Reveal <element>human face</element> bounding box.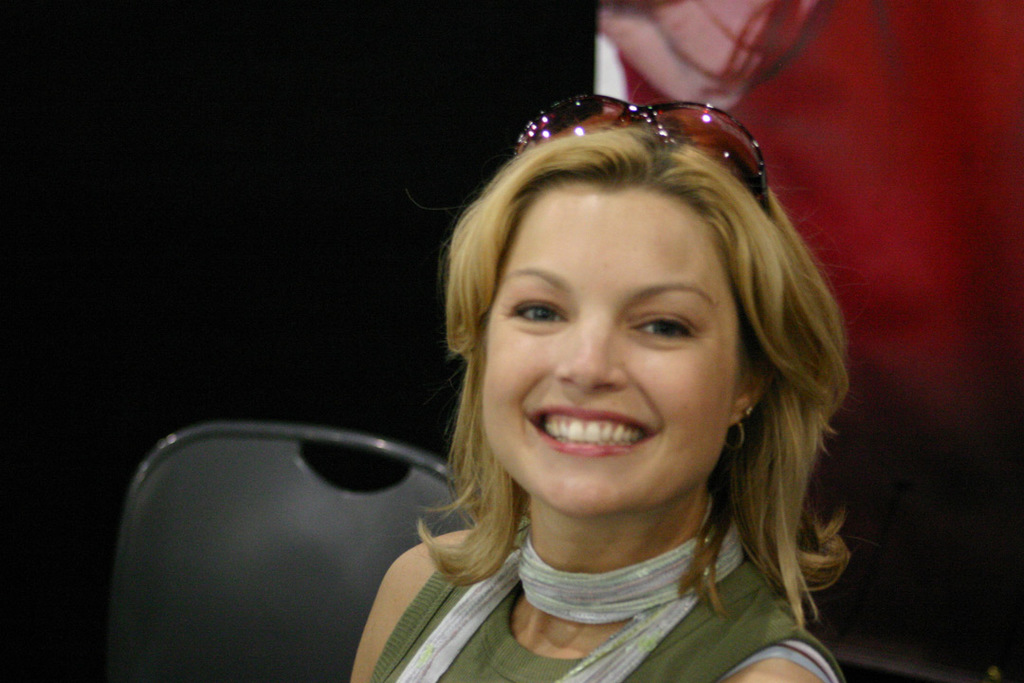
Revealed: {"x1": 484, "y1": 184, "x2": 742, "y2": 518}.
